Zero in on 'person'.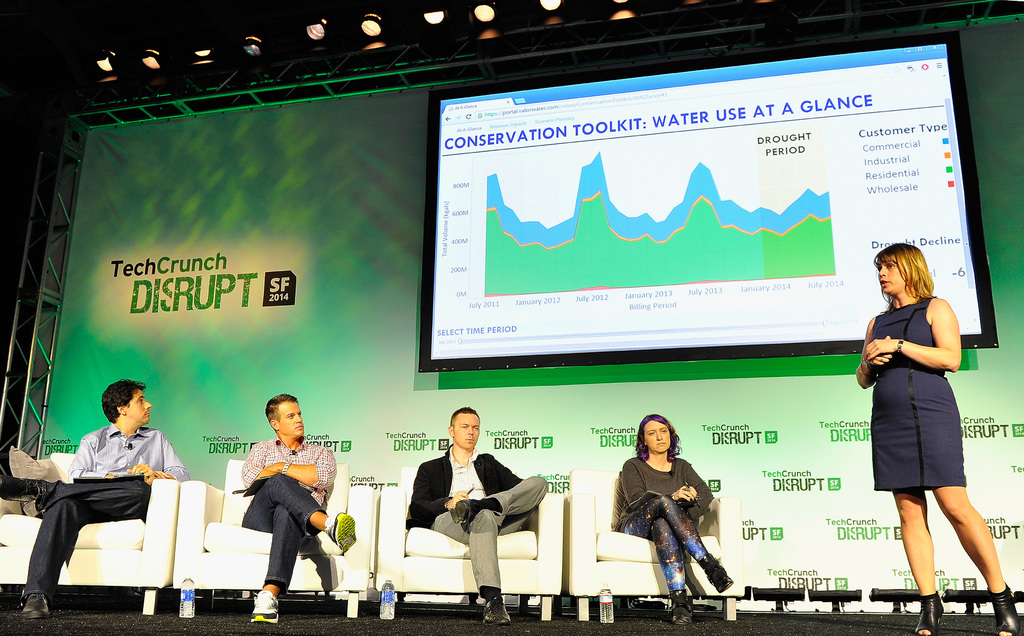
Zeroed in: 232,390,355,629.
